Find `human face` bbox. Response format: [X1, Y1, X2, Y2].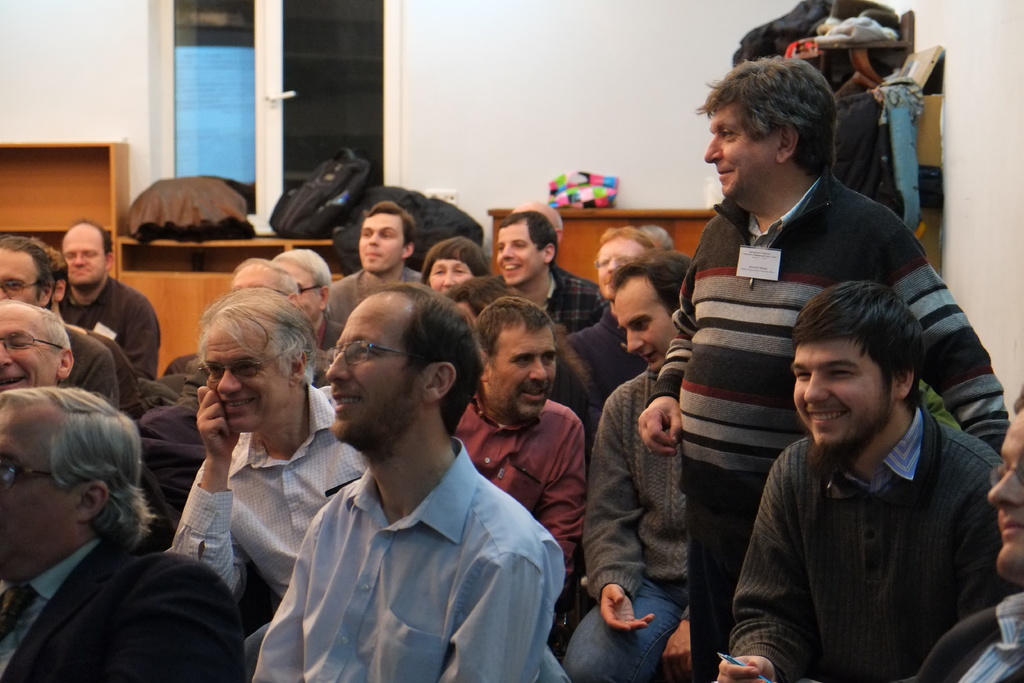
[989, 419, 1023, 580].
